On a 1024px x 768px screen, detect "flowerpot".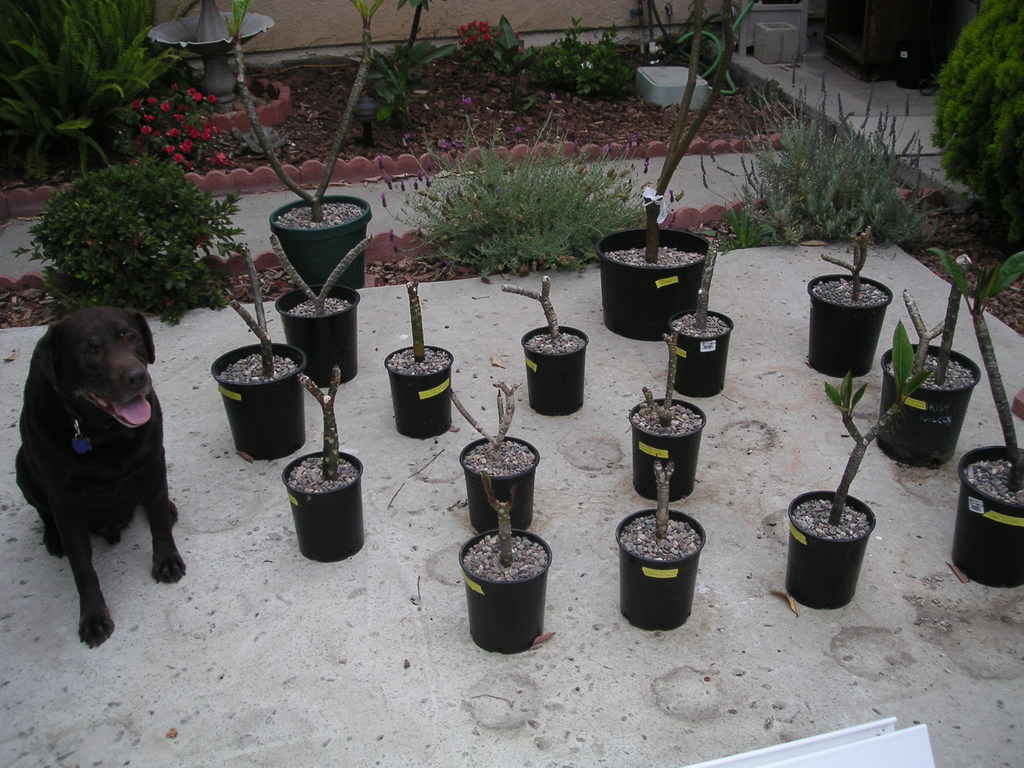
<box>386,342,453,433</box>.
